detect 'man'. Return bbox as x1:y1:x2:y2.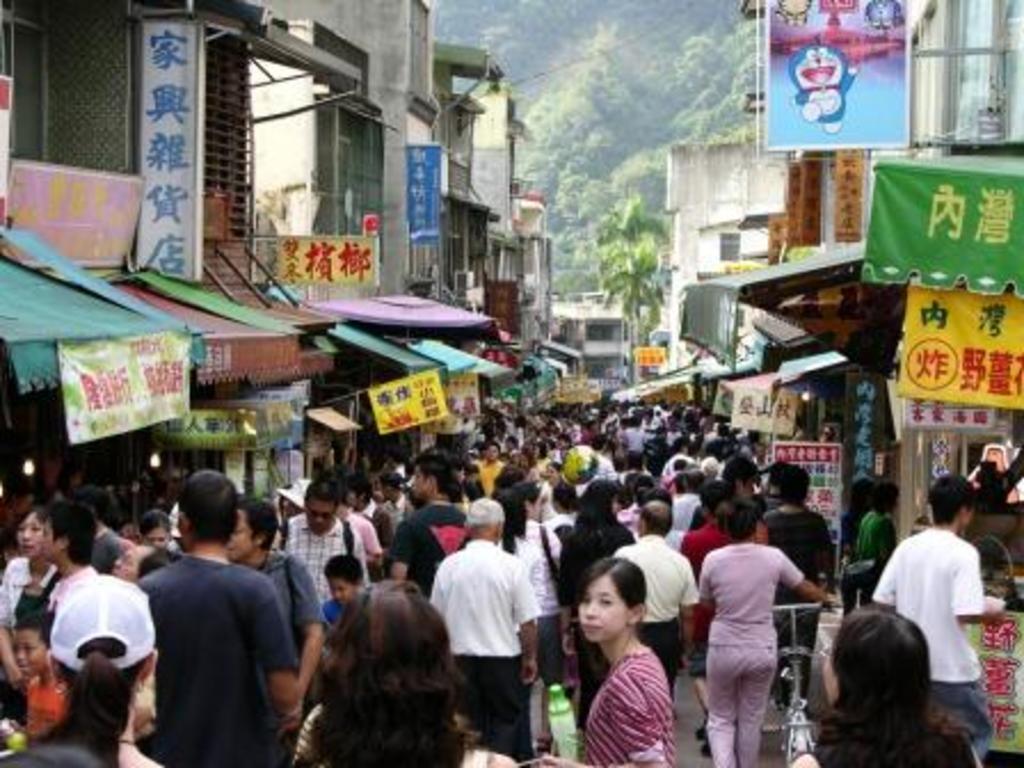
590:430:619:482.
